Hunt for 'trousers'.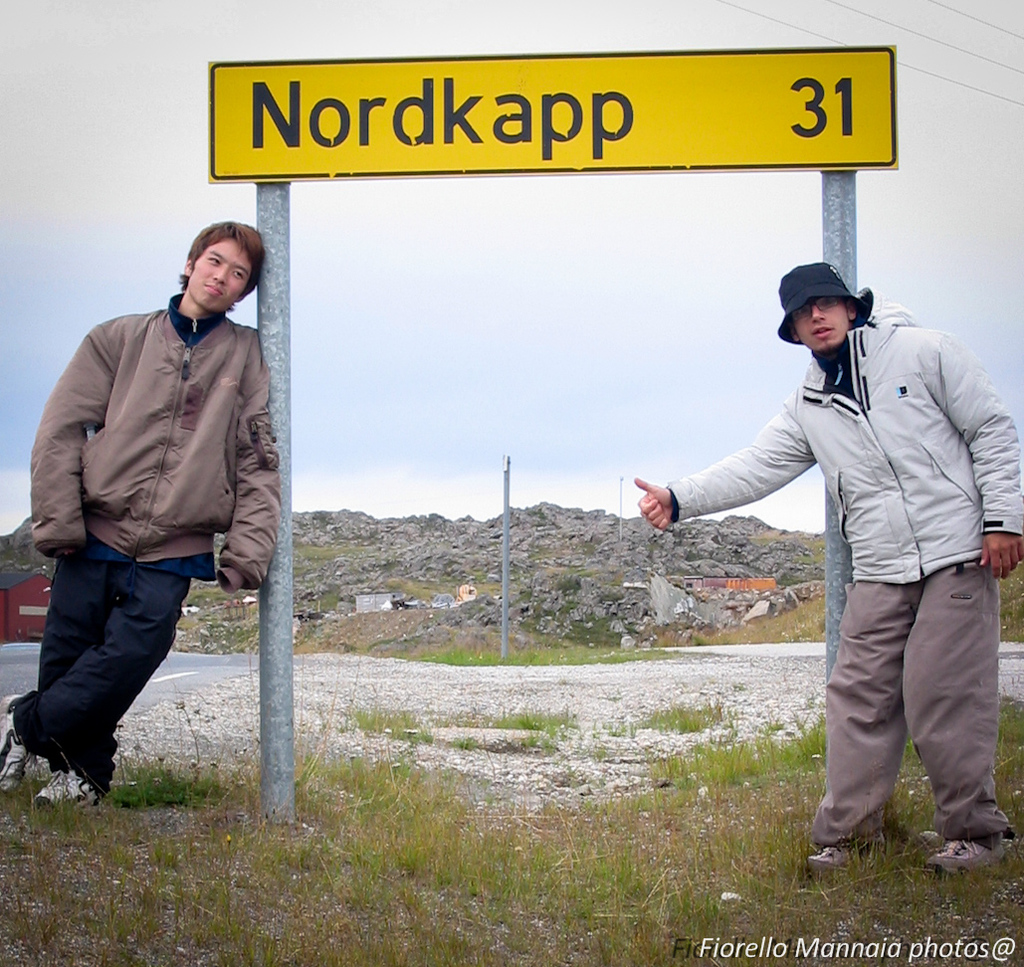
Hunted down at Rect(0, 522, 196, 781).
